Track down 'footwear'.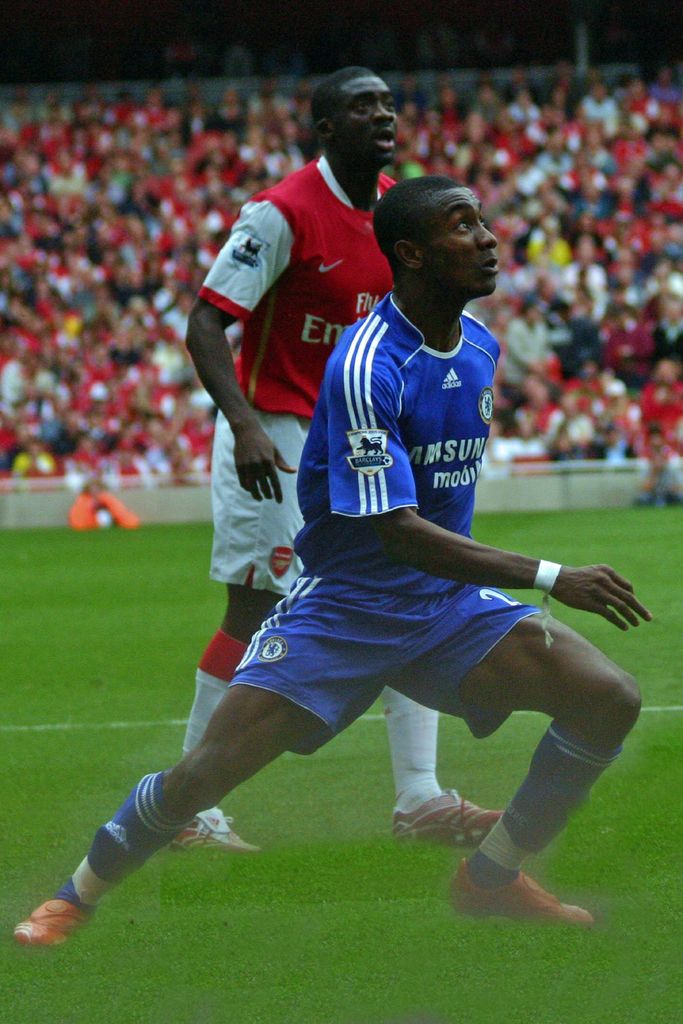
Tracked to left=442, top=847, right=597, bottom=934.
